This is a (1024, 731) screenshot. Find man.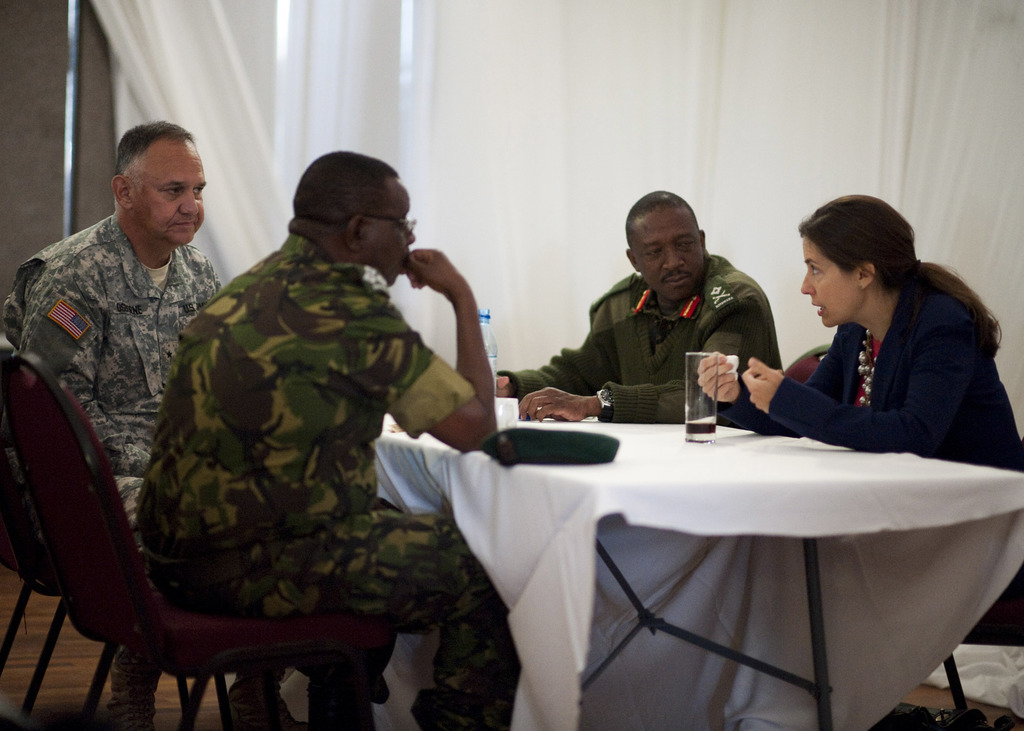
Bounding box: [121, 145, 529, 727].
